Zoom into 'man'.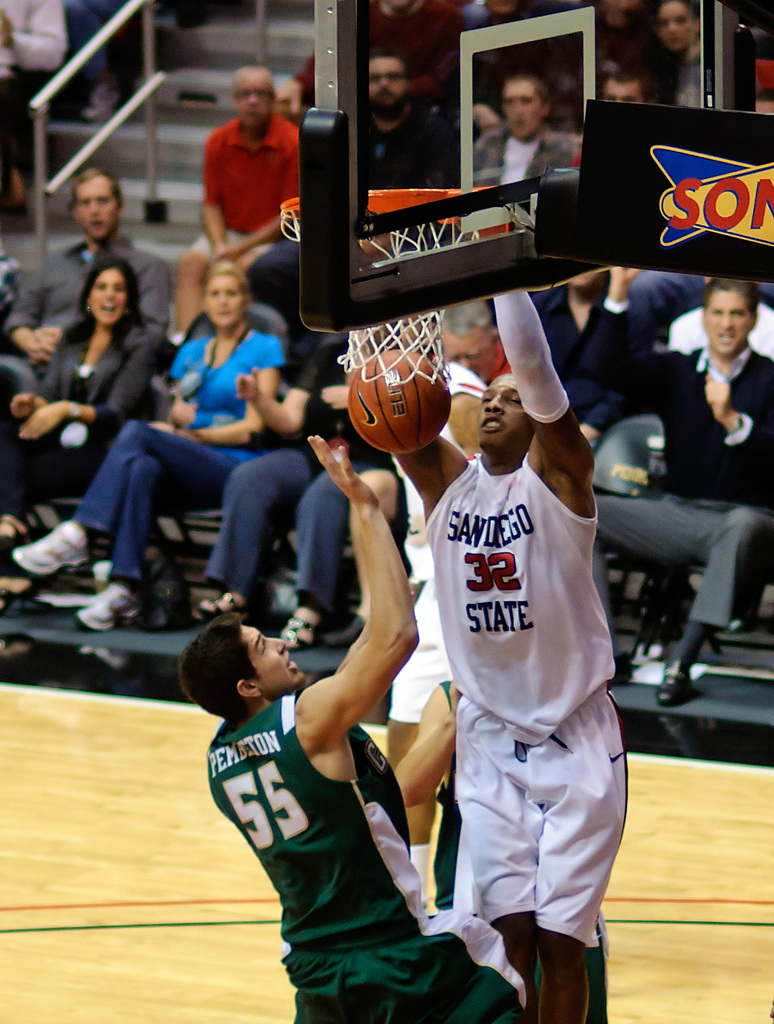
Zoom target: select_region(339, 47, 469, 244).
